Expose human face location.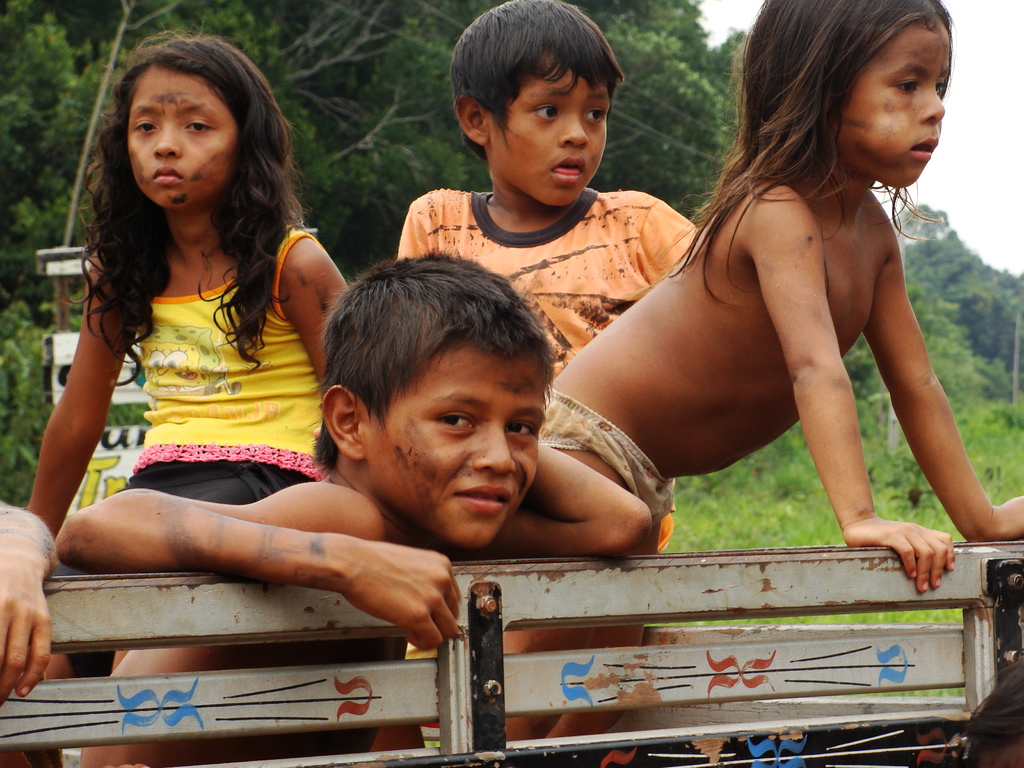
Exposed at [834,13,949,188].
